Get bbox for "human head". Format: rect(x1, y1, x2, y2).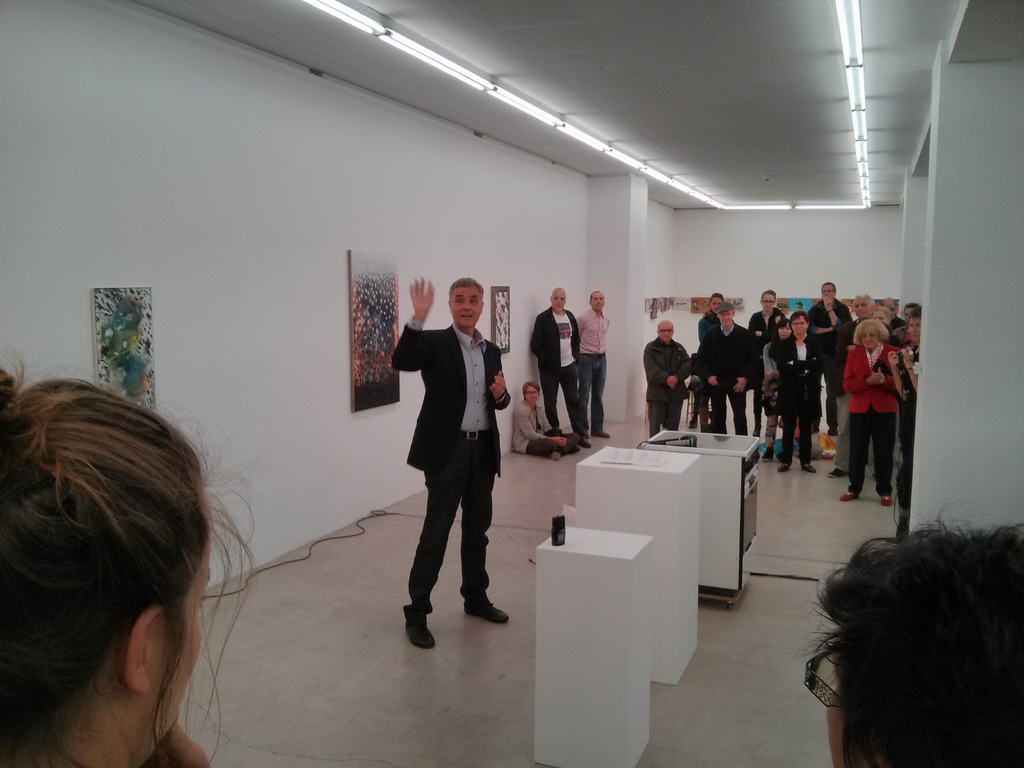
rect(0, 349, 263, 767).
